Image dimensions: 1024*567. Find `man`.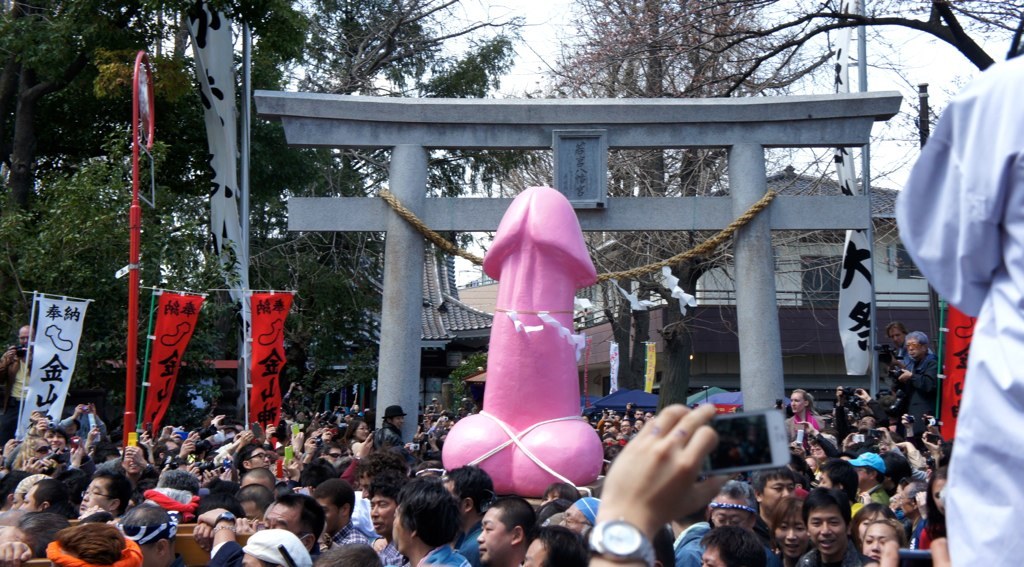
[x1=794, y1=485, x2=871, y2=566].
